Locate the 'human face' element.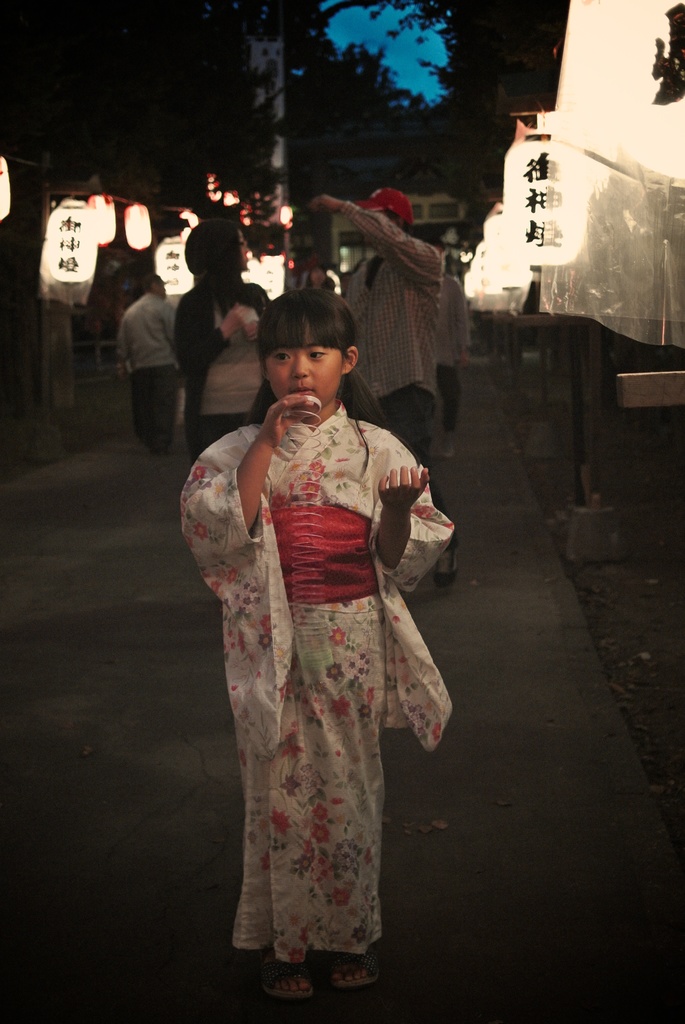
Element bbox: 241:232:250:270.
